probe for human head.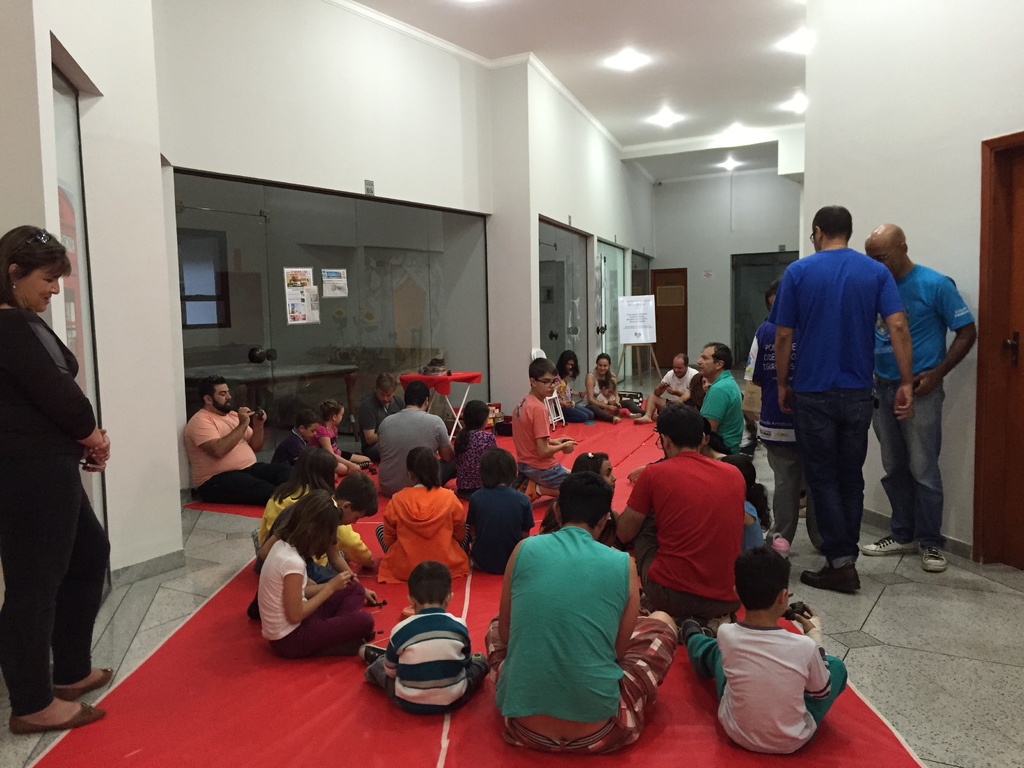
Probe result: 670, 352, 689, 375.
